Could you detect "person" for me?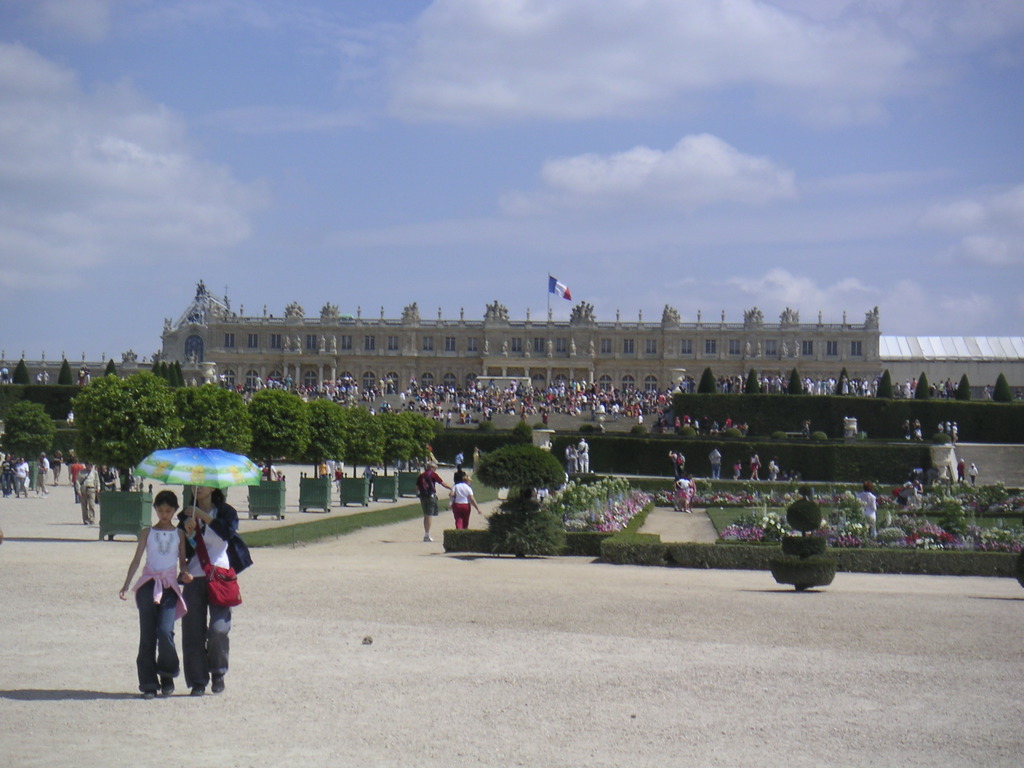
Detection result: (x1=564, y1=444, x2=578, y2=460).
